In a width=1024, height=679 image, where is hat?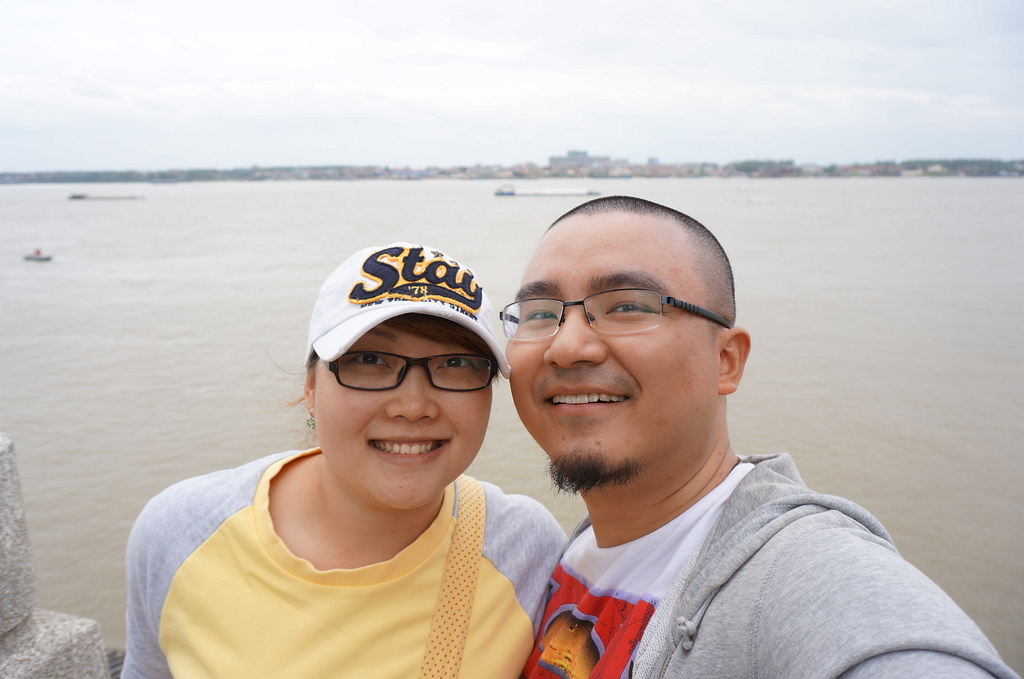
bbox(304, 241, 510, 372).
